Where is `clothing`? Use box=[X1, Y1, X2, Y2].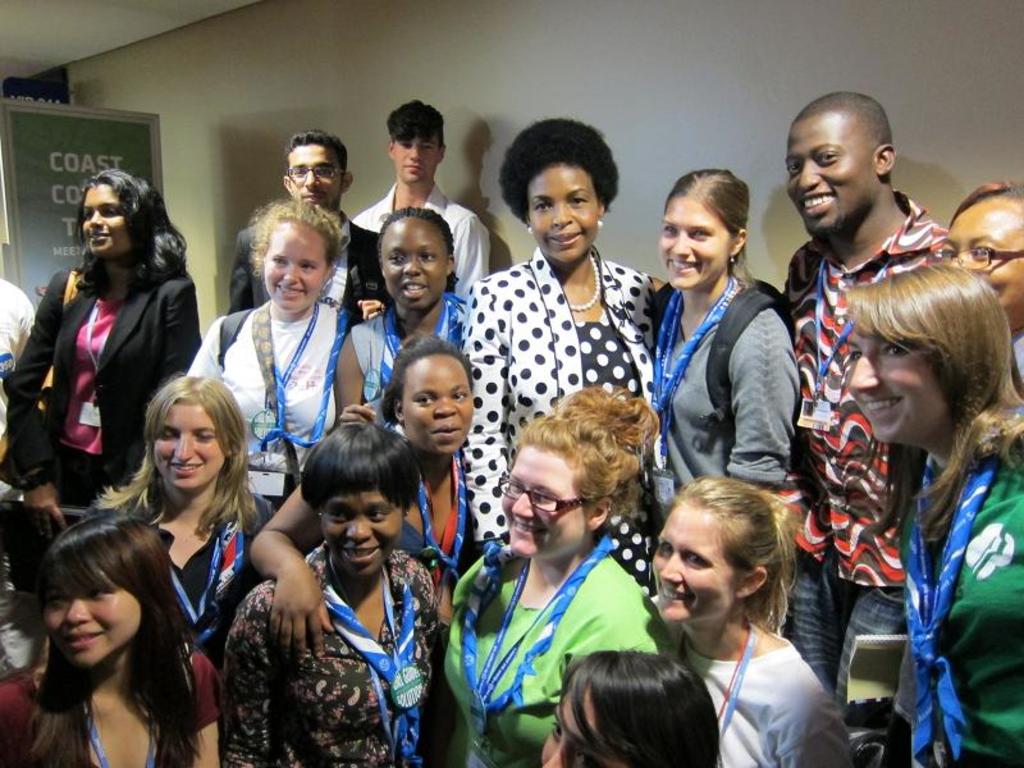
box=[214, 540, 458, 767].
